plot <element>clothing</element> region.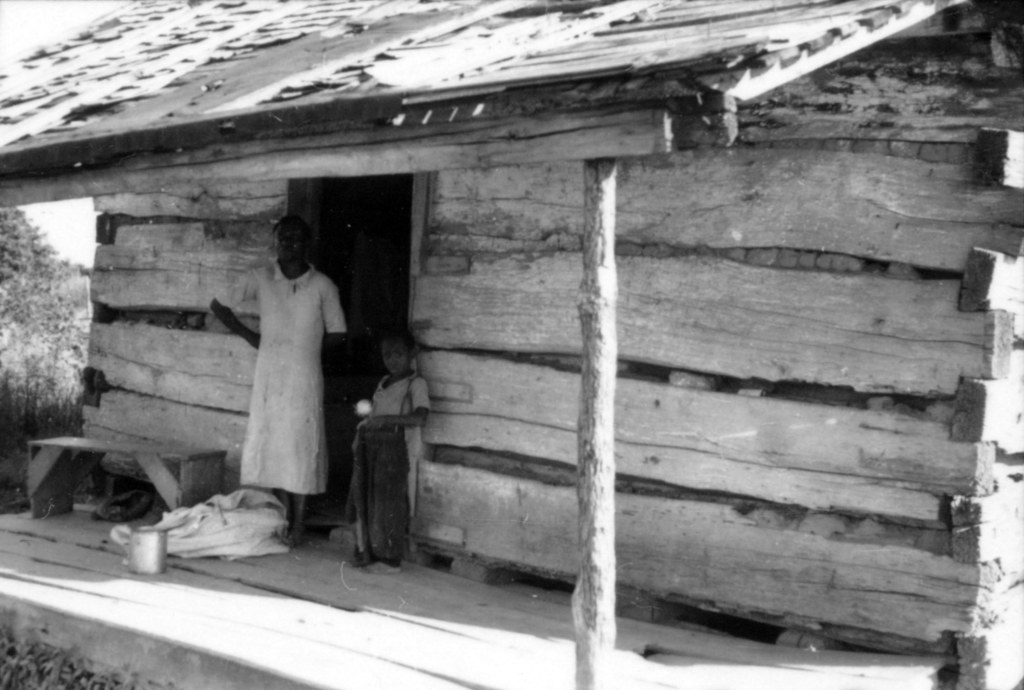
Plotted at x1=371 y1=372 x2=428 y2=519.
